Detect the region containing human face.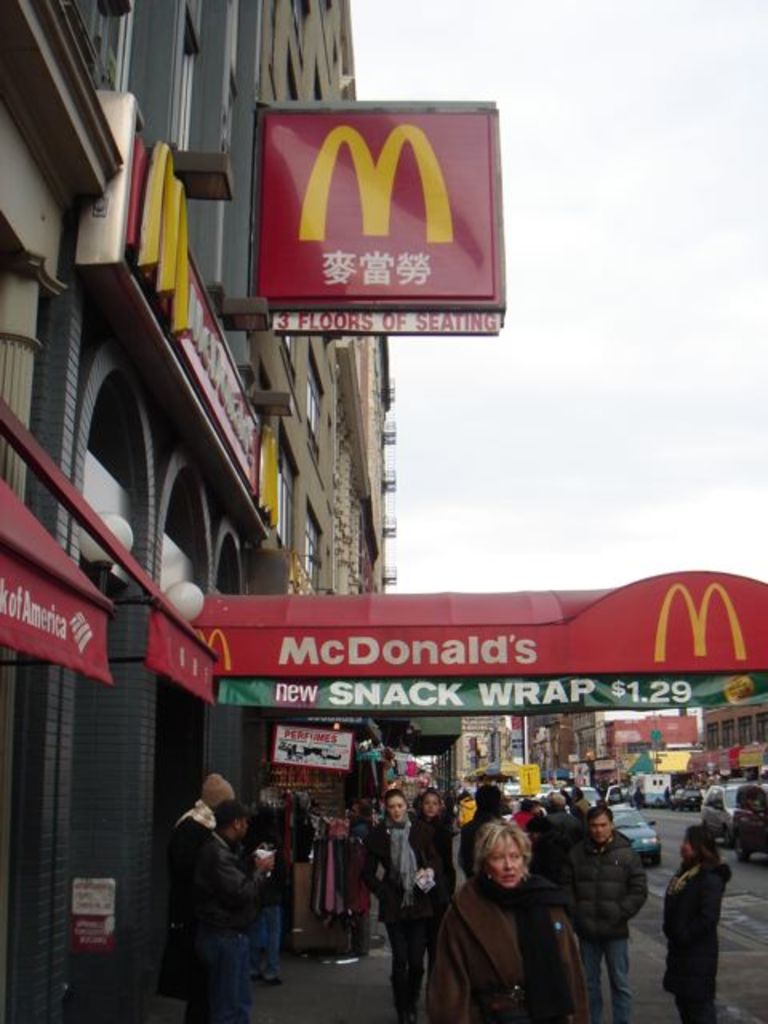
(x1=426, y1=795, x2=438, y2=813).
